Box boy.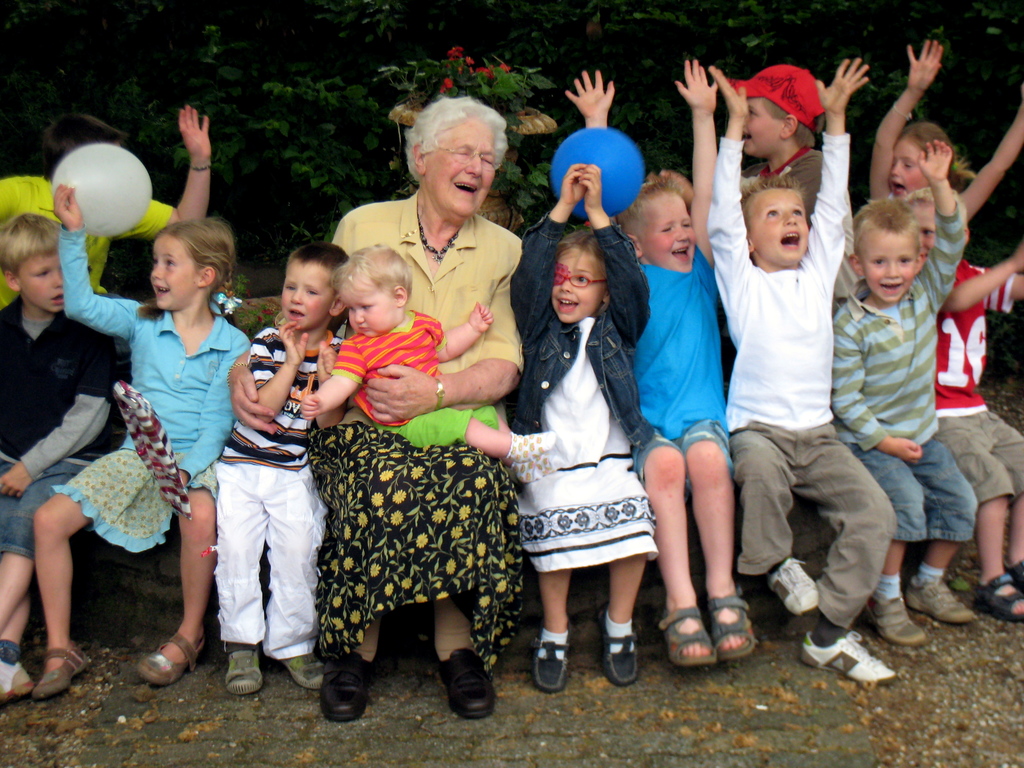
<region>714, 61, 824, 223</region>.
